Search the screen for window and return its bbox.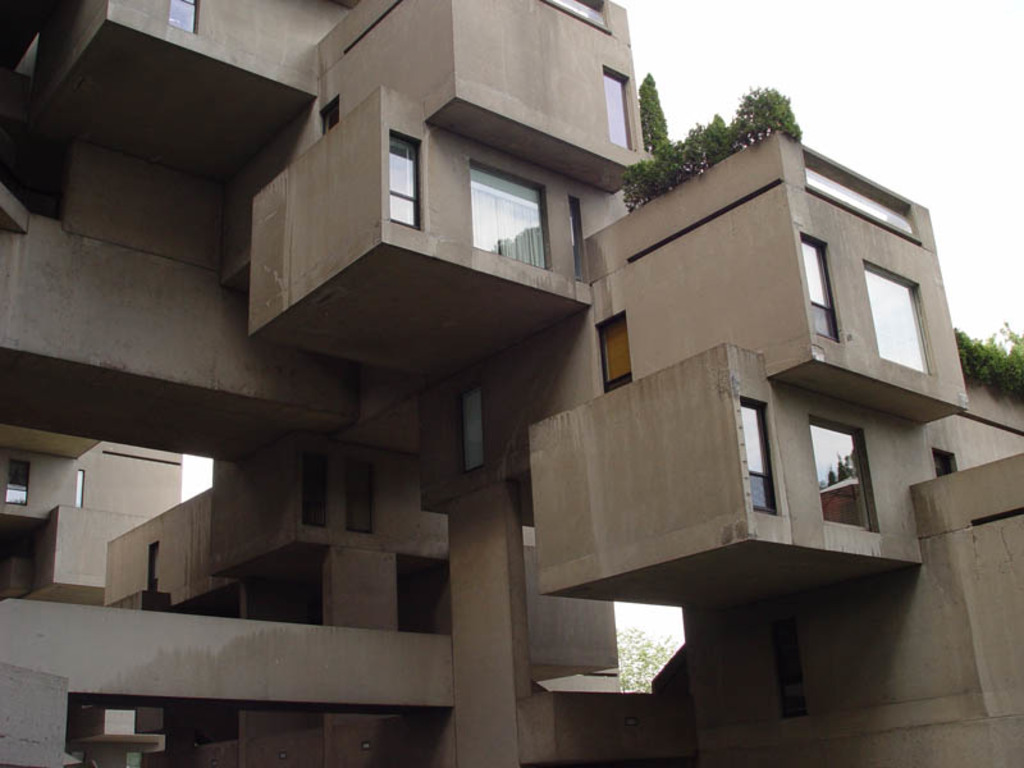
Found: [x1=605, y1=72, x2=640, y2=148].
